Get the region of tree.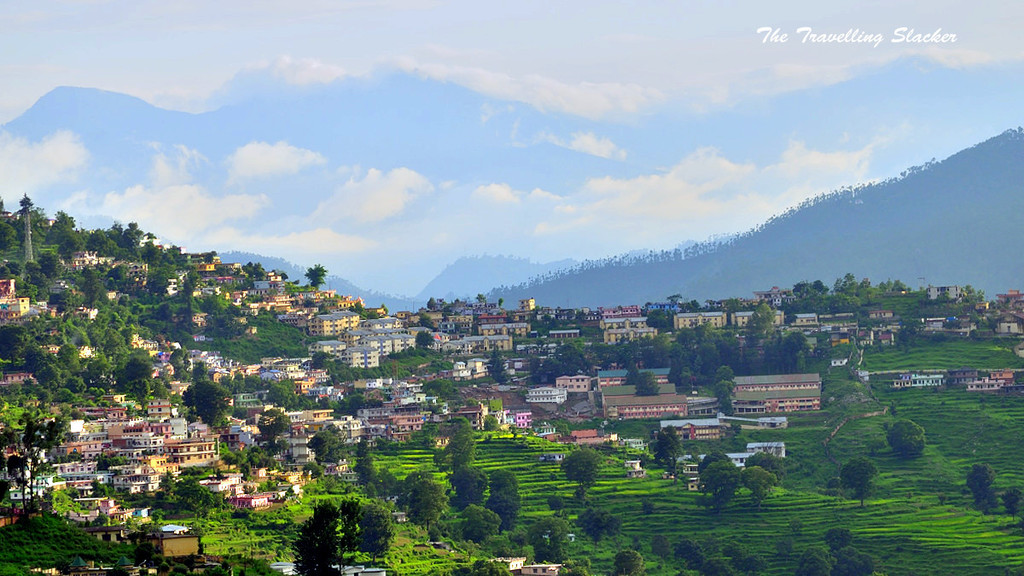
451:462:486:511.
